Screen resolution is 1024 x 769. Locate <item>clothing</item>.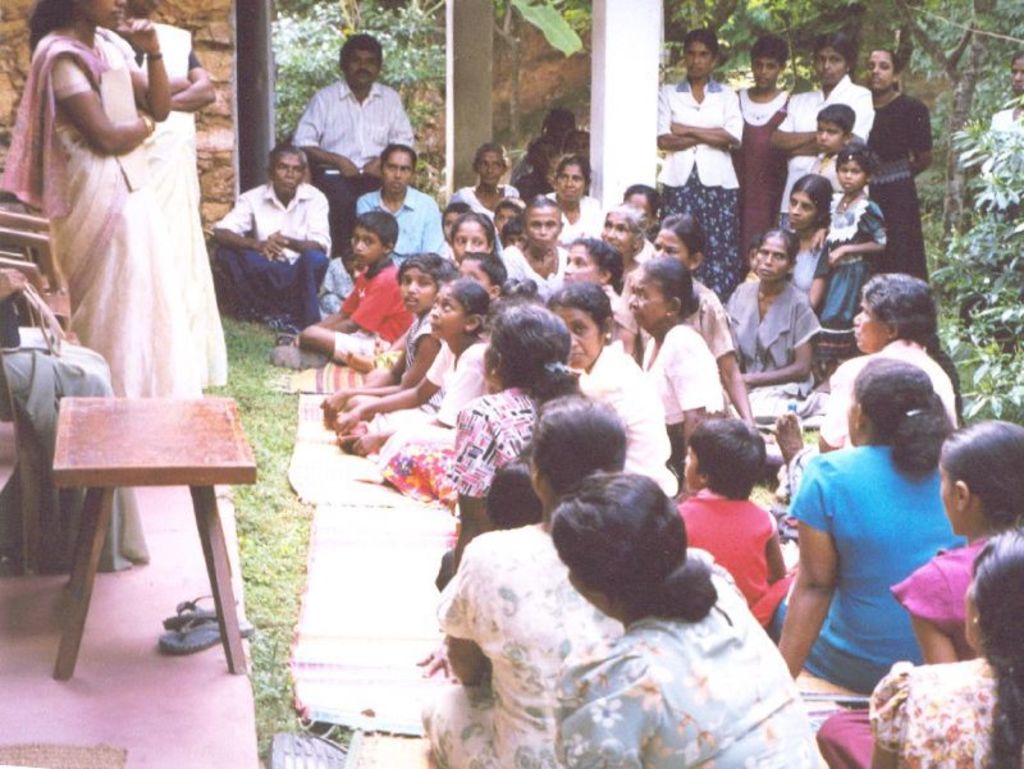
[x1=778, y1=67, x2=869, y2=232].
